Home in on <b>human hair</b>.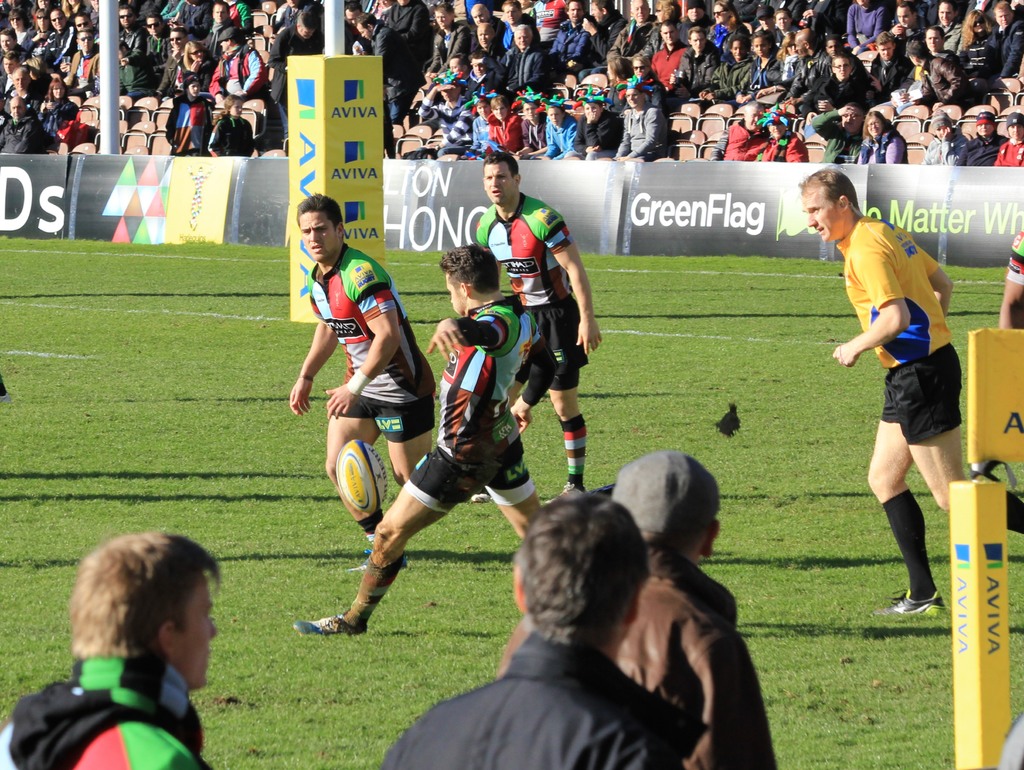
Homed in at x1=75 y1=530 x2=228 y2=659.
